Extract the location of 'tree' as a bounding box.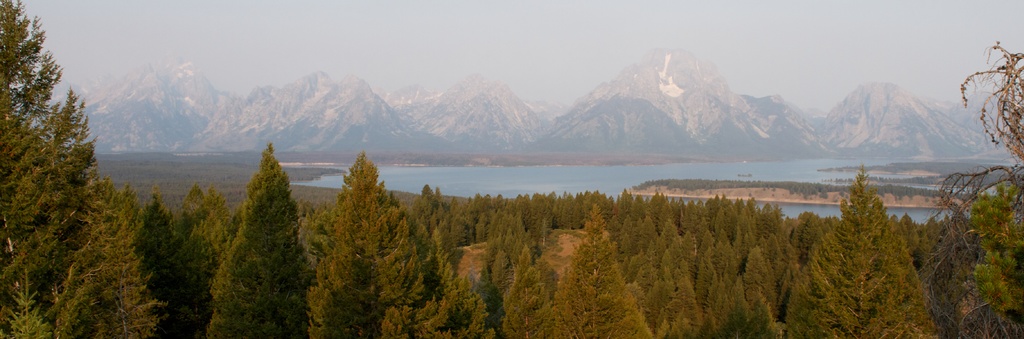
detection(556, 193, 580, 227).
